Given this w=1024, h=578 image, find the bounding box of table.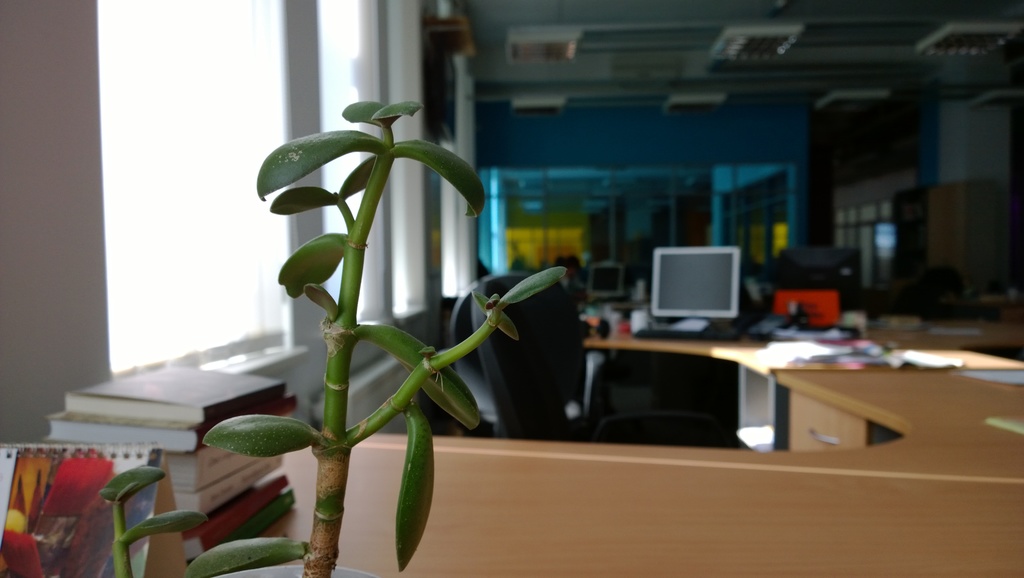
<region>281, 313, 1023, 577</region>.
